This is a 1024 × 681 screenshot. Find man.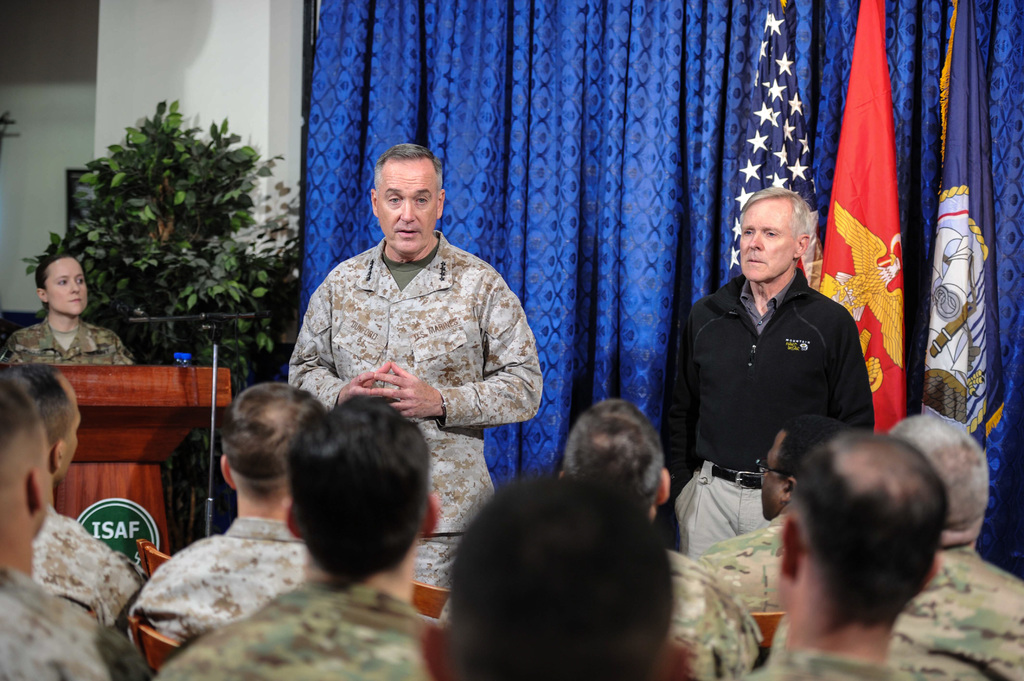
Bounding box: box=[0, 363, 143, 645].
